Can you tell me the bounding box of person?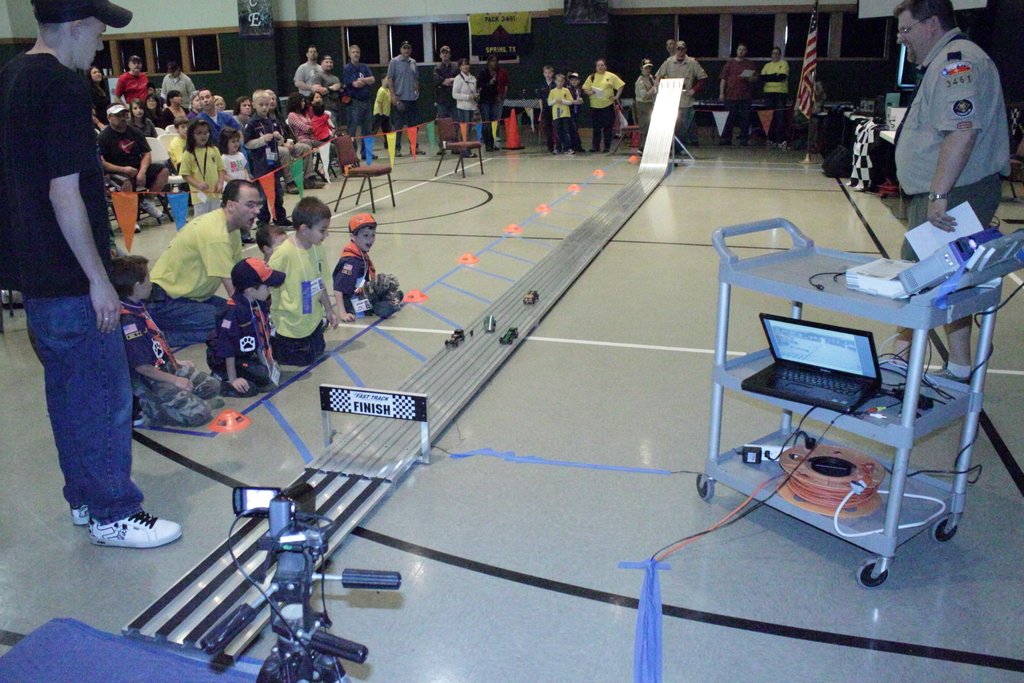
264,190,330,361.
